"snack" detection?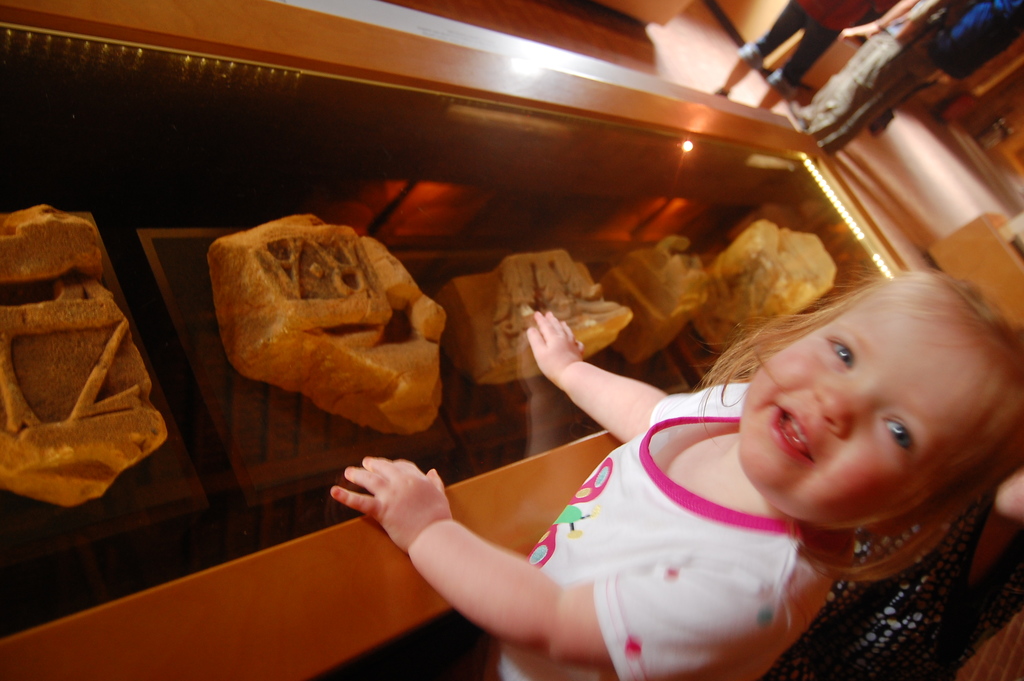
{"x1": 202, "y1": 208, "x2": 456, "y2": 447}
